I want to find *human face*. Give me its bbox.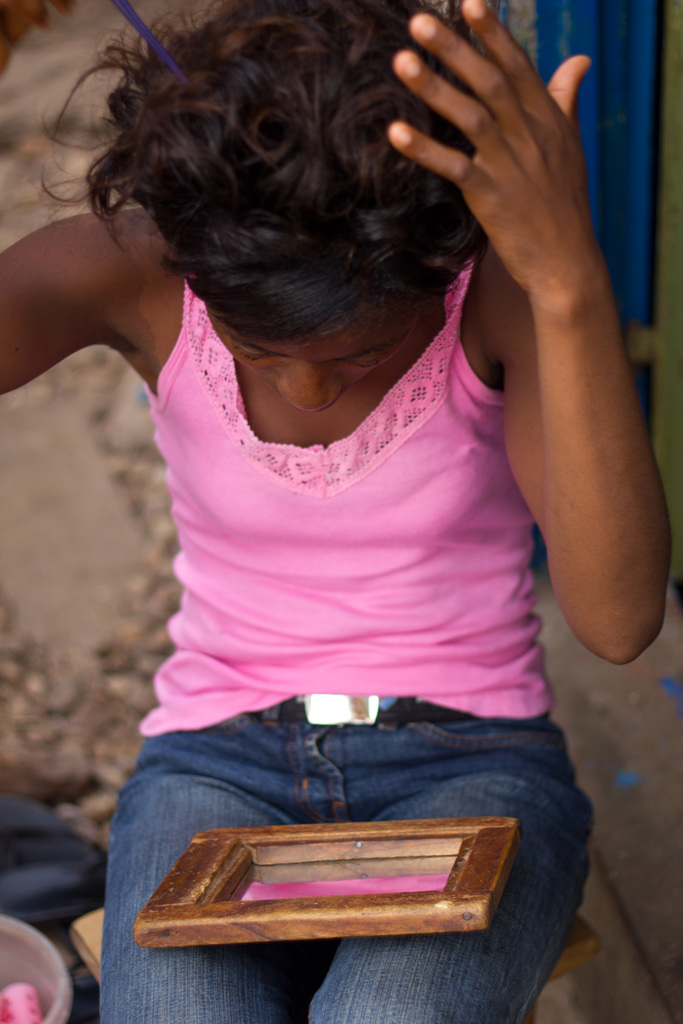
l=213, t=281, r=434, b=414.
